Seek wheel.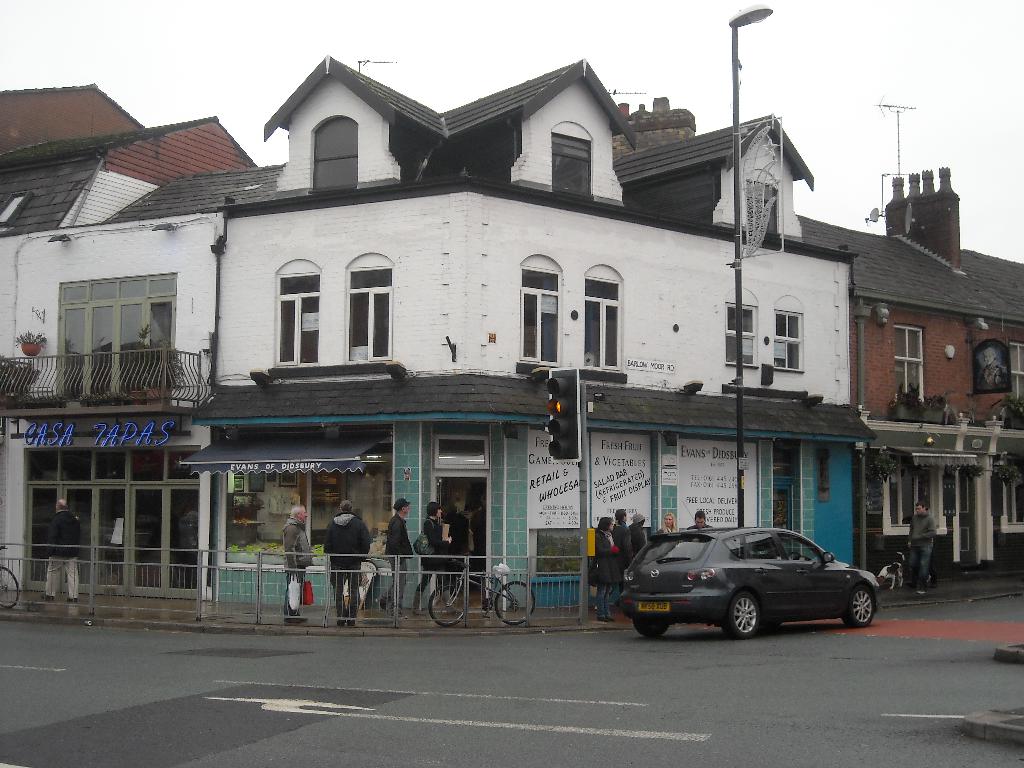
488,580,540,628.
